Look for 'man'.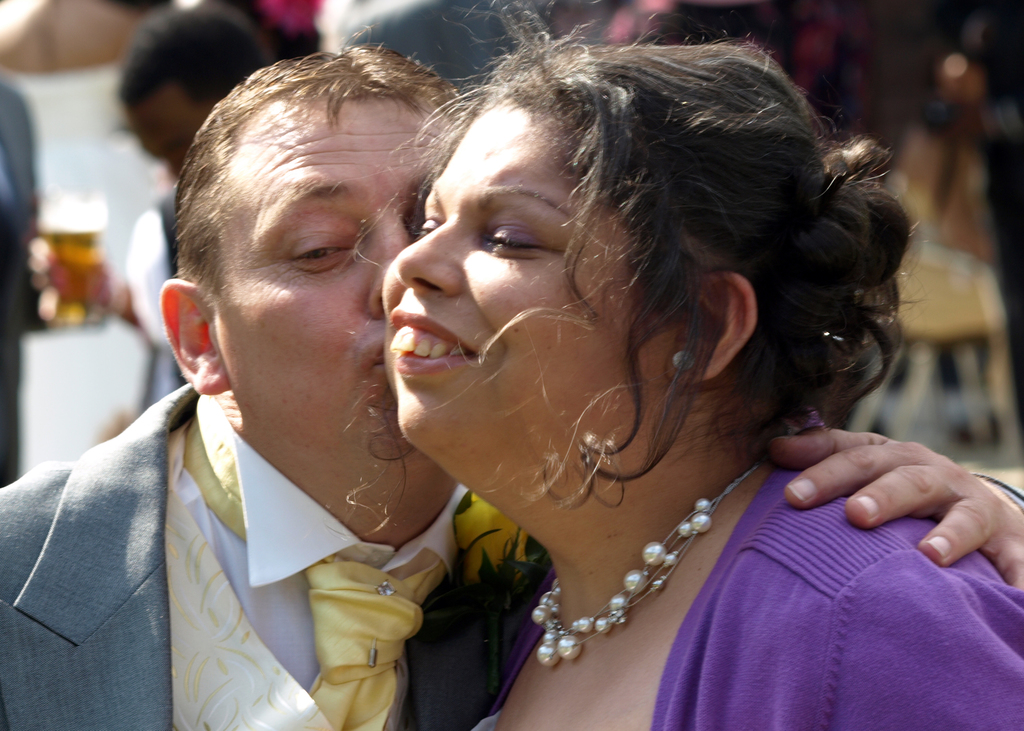
Found: 0 24 1023 730.
